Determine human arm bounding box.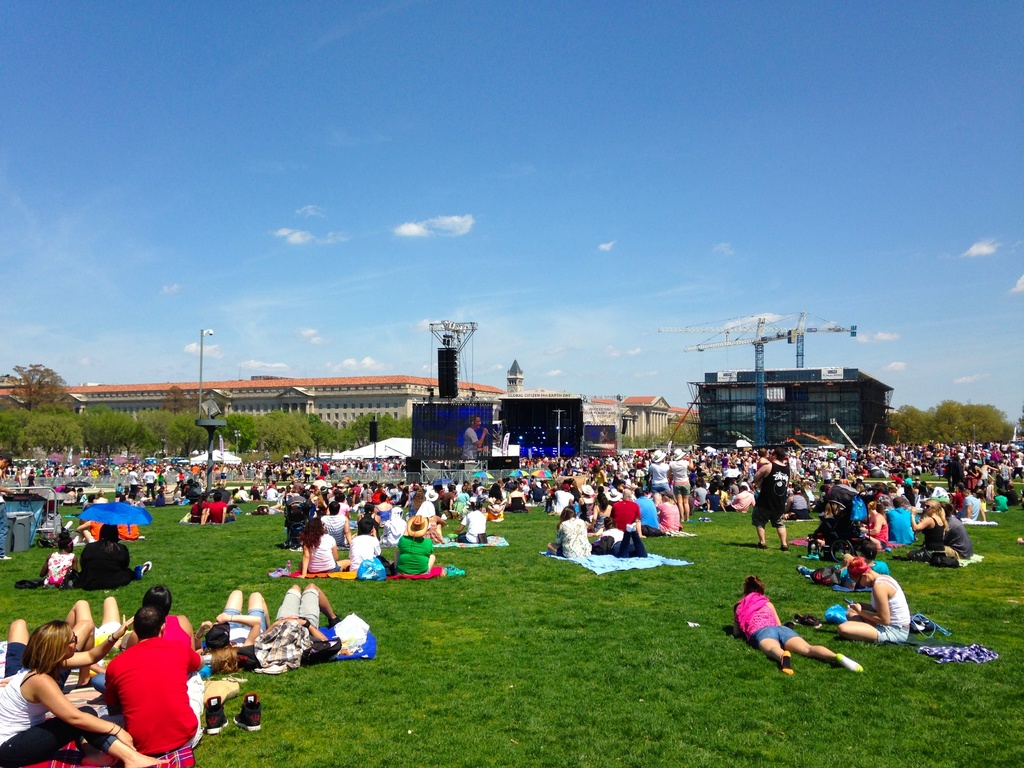
Determined: 635:505:646:538.
